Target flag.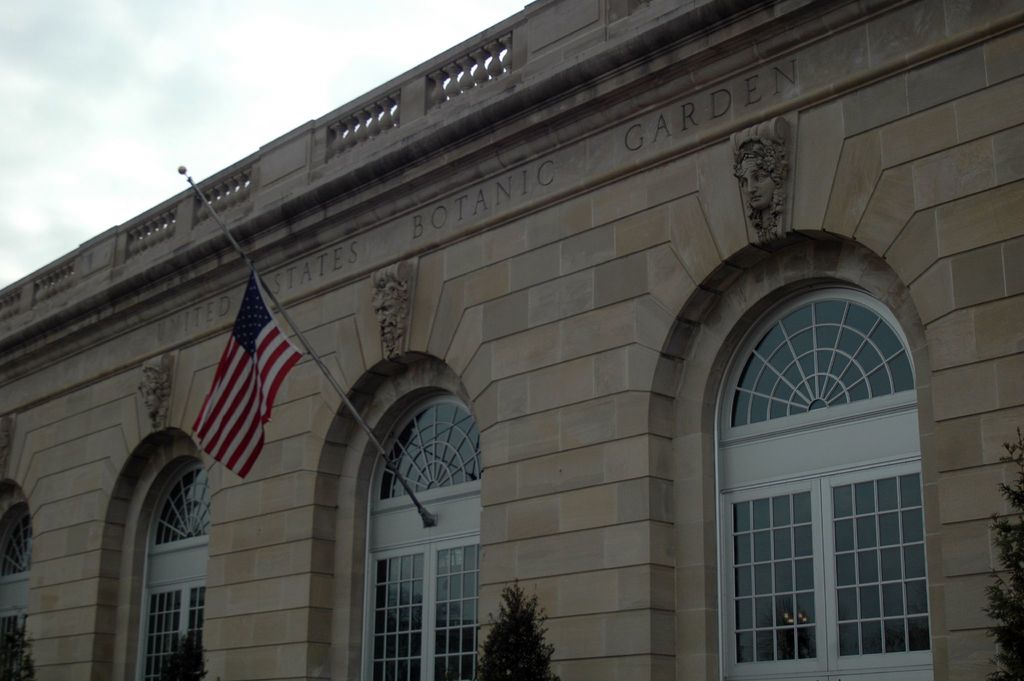
Target region: [192,265,307,483].
